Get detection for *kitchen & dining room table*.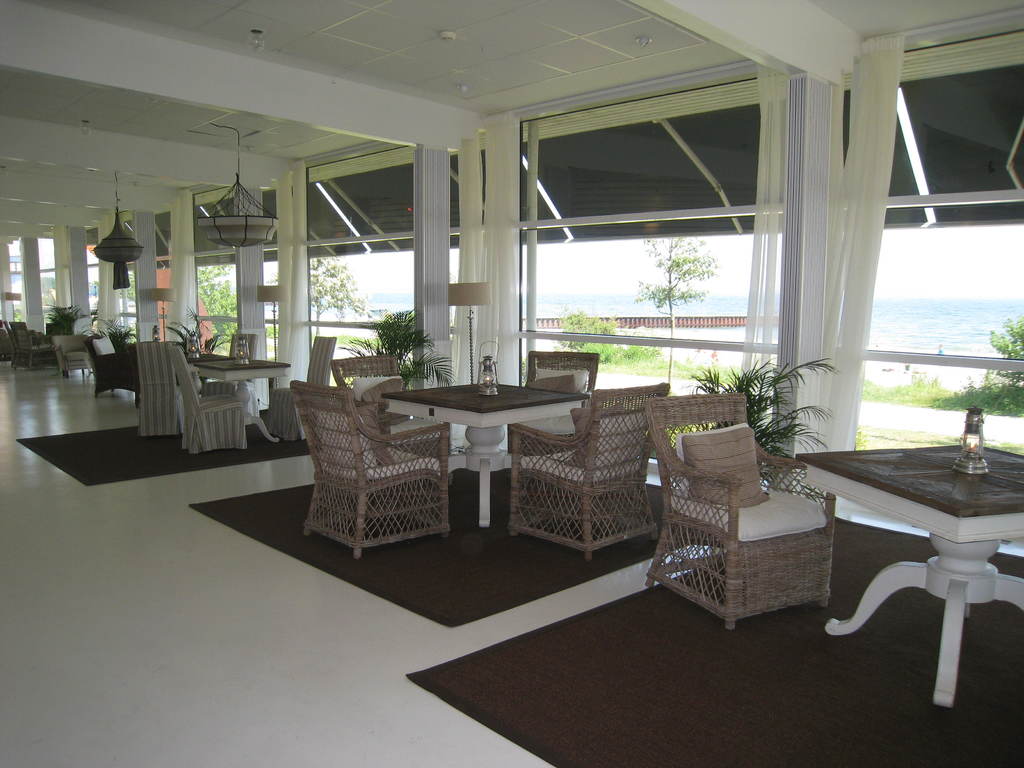
Detection: [244, 359, 751, 583].
